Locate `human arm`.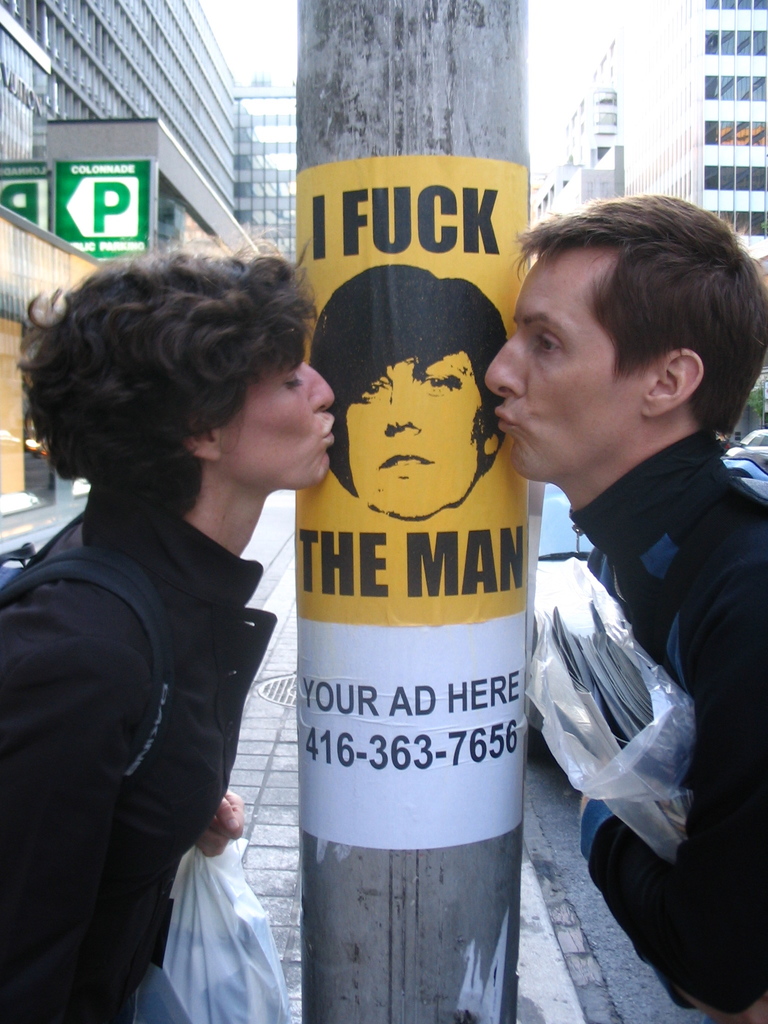
Bounding box: pyautogui.locateOnScreen(575, 566, 767, 1023).
